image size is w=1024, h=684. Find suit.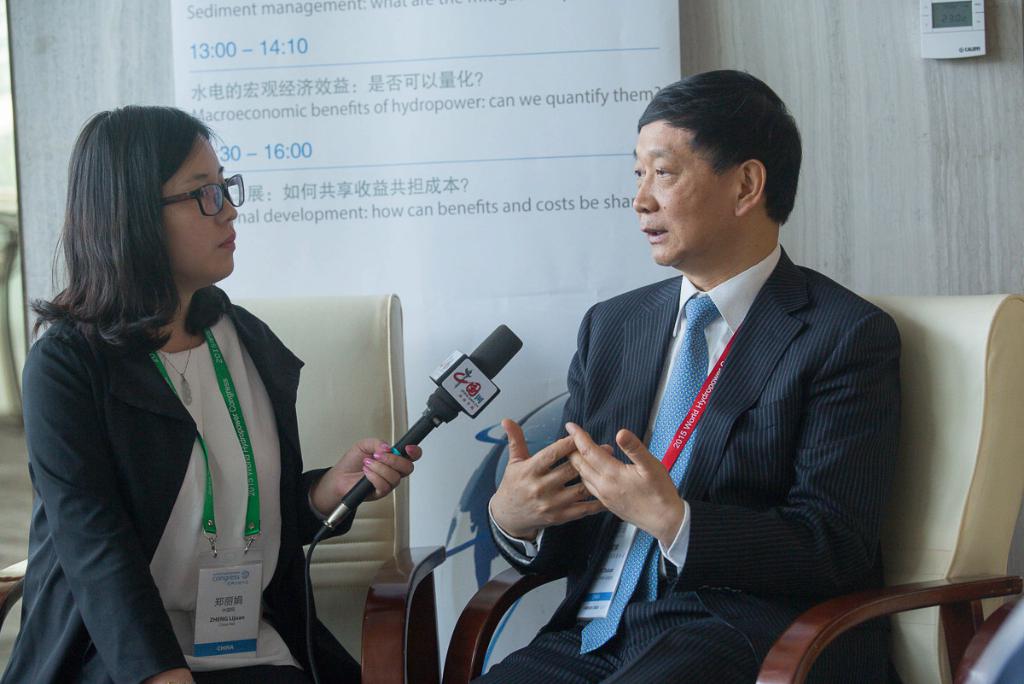
select_region(0, 288, 359, 683).
